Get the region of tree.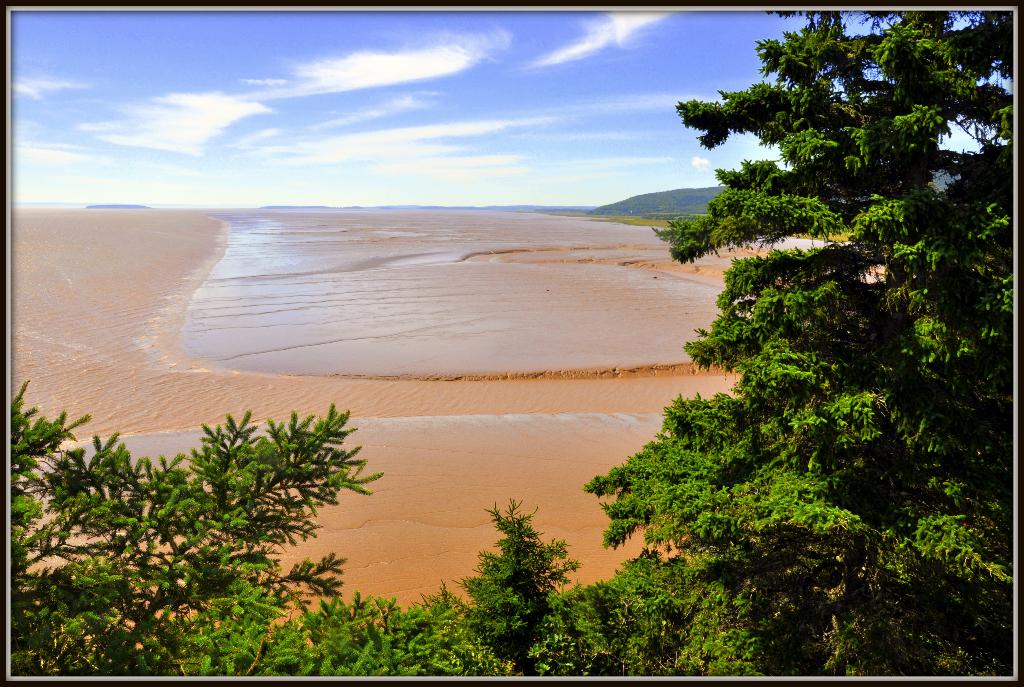
18/387/385/642.
